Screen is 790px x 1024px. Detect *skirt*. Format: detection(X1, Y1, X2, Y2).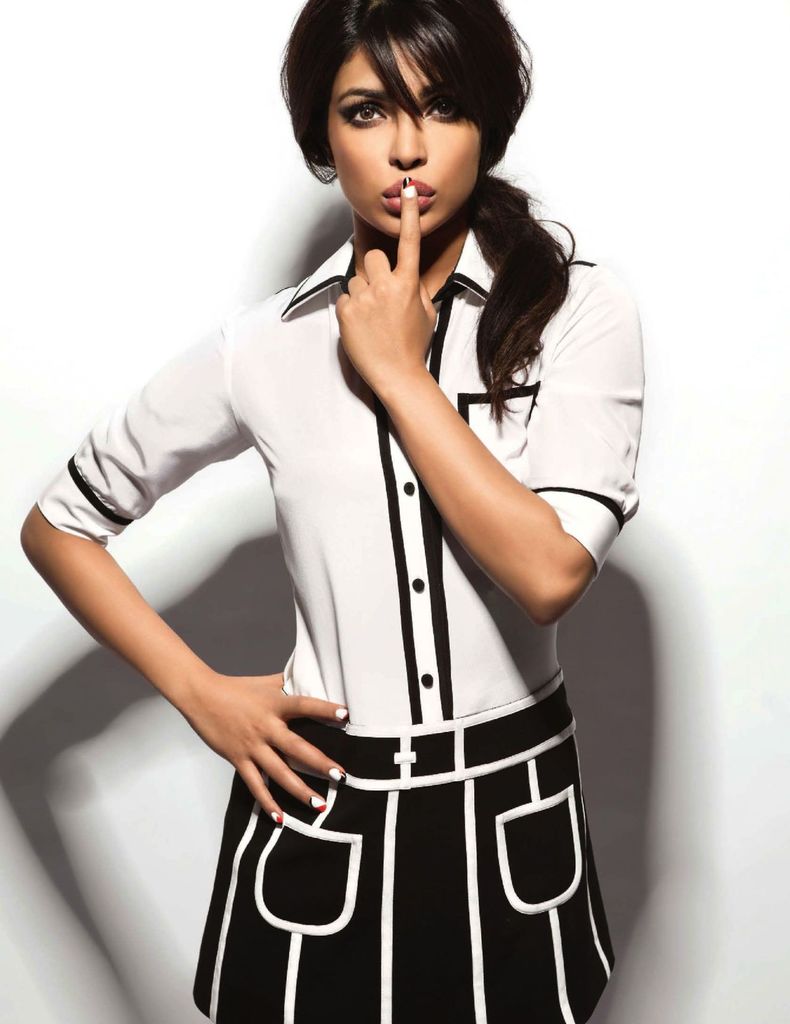
detection(188, 669, 625, 1023).
